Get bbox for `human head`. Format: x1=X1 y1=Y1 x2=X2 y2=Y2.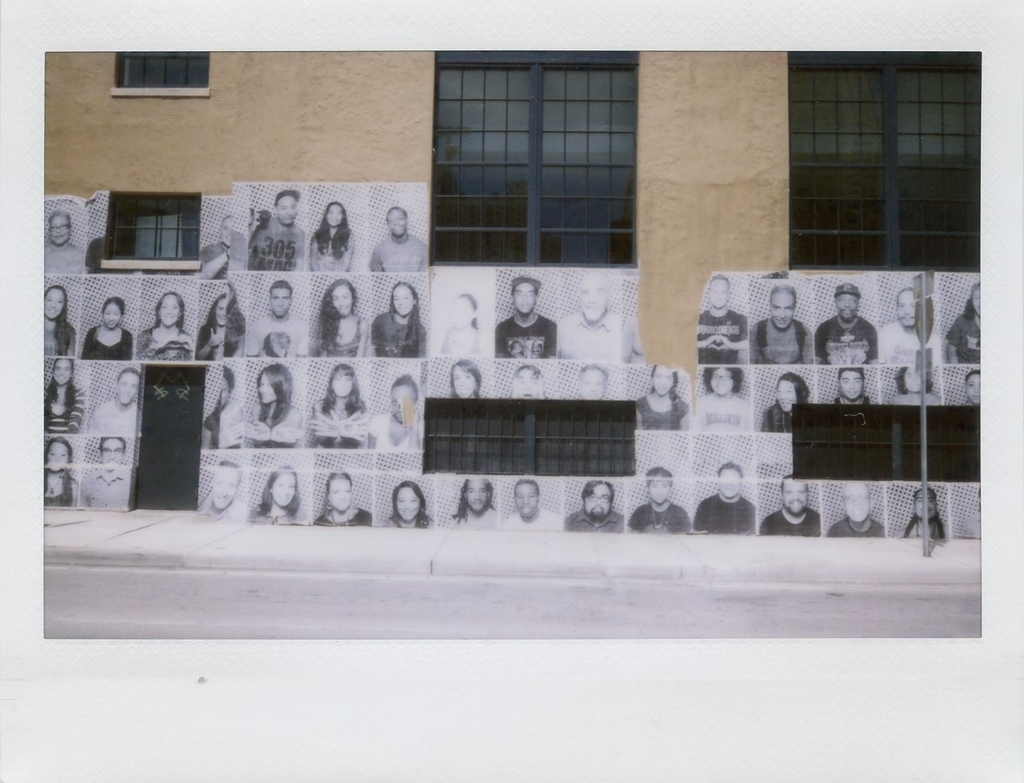
x1=513 y1=480 x2=539 y2=519.
